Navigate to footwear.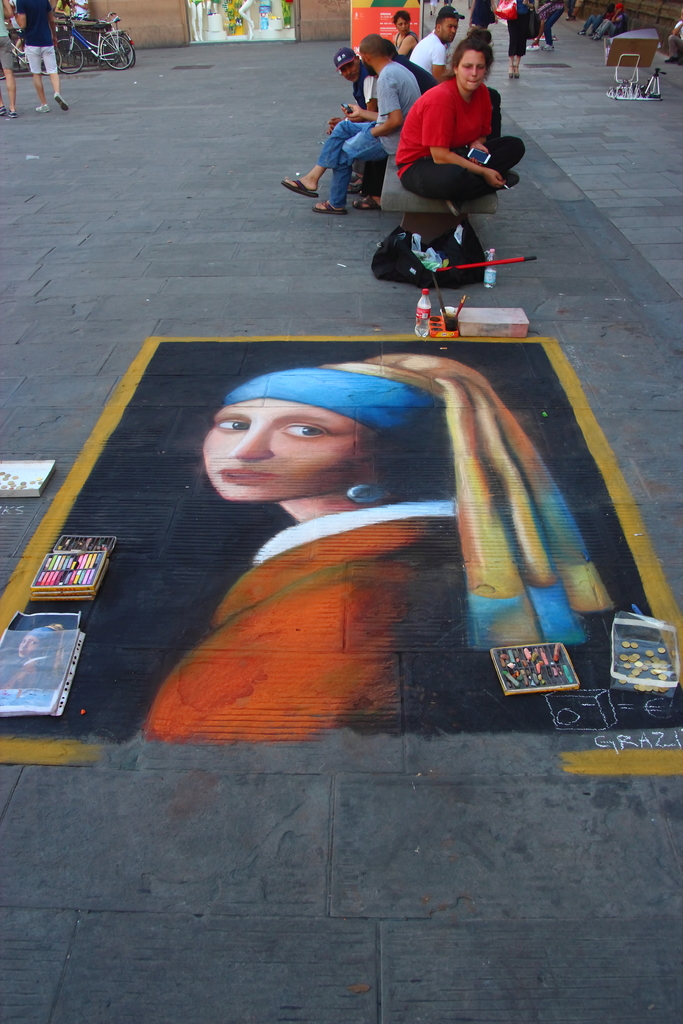
Navigation target: region(50, 92, 71, 111).
